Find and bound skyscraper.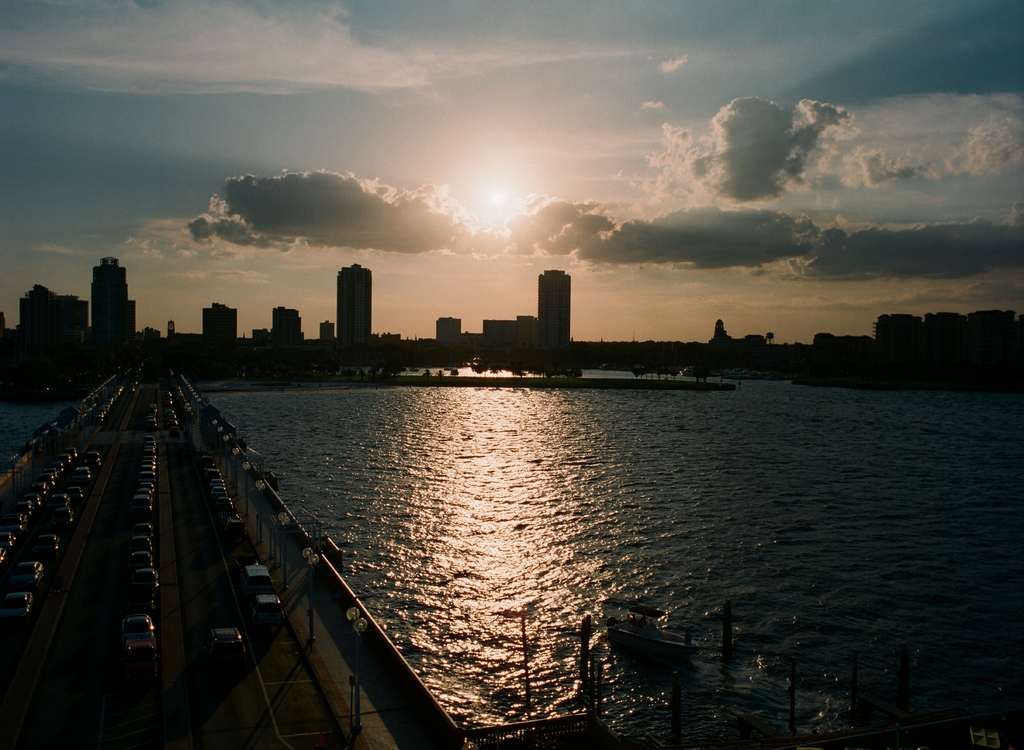
Bound: [x1=60, y1=254, x2=133, y2=352].
